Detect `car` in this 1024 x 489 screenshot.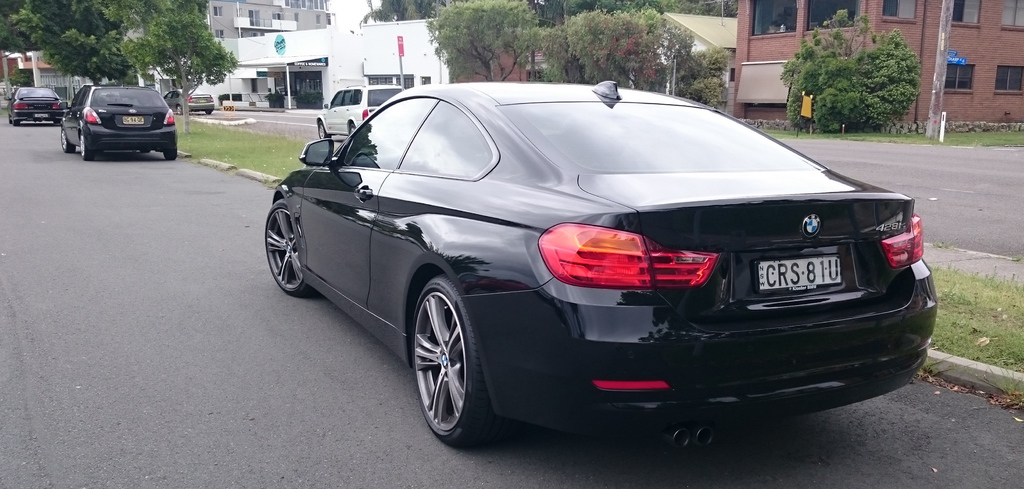
Detection: (315, 86, 404, 139).
